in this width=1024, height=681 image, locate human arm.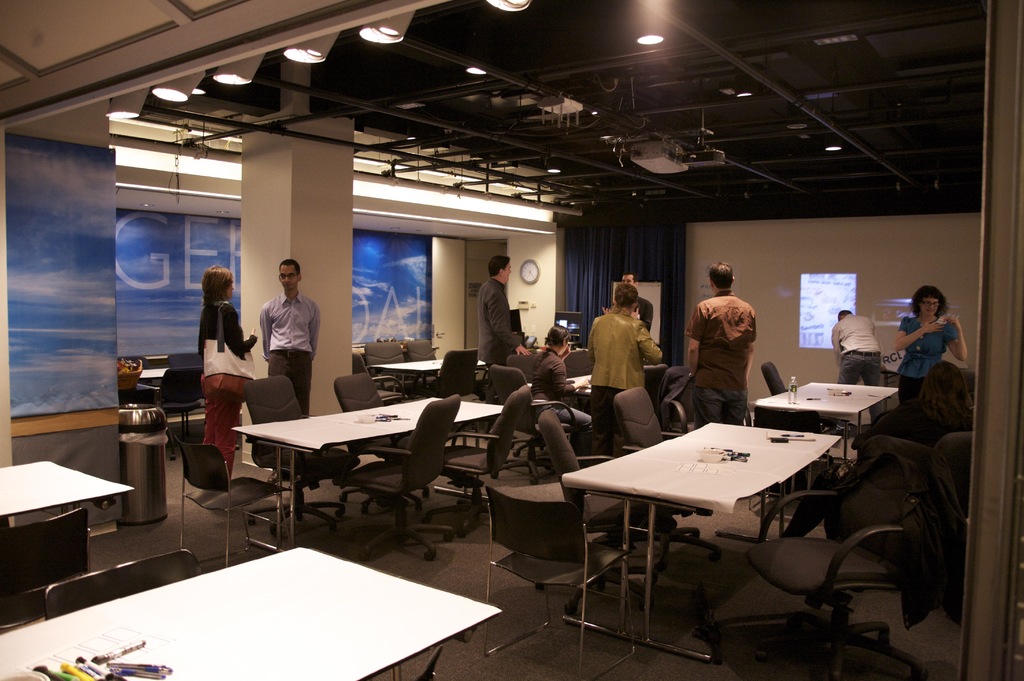
Bounding box: left=257, top=299, right=272, bottom=366.
